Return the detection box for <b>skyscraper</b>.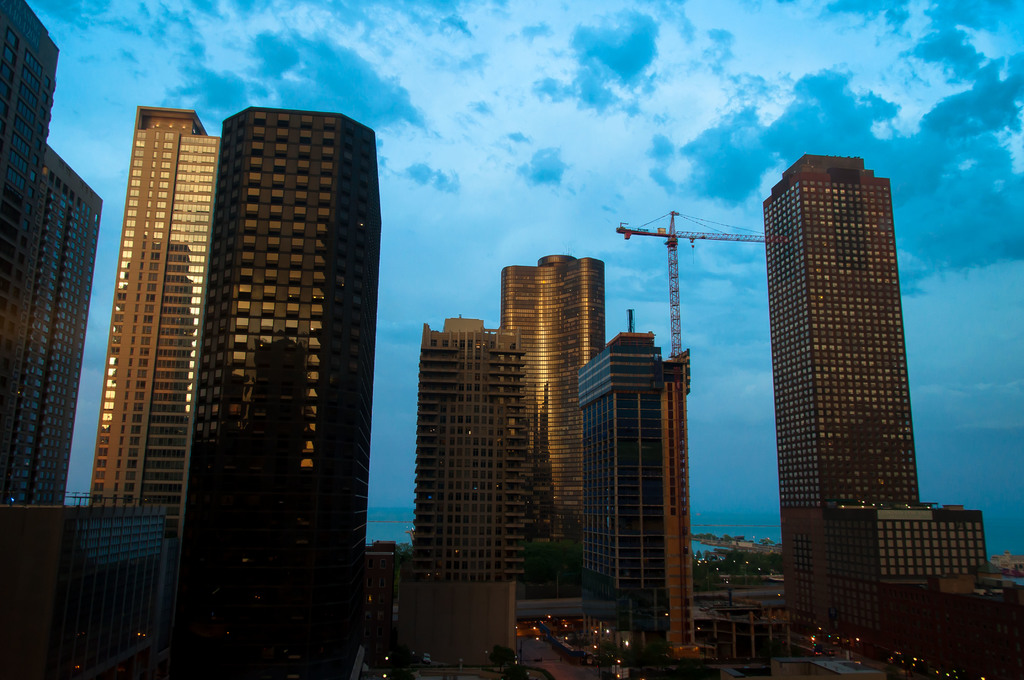
[500,263,602,615].
